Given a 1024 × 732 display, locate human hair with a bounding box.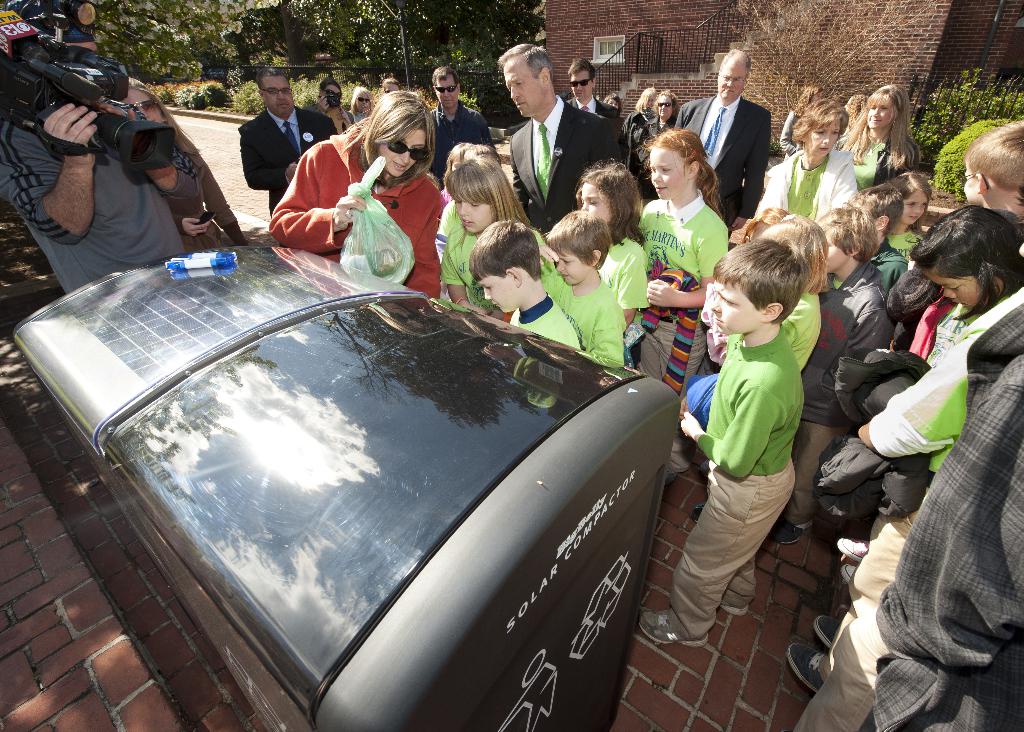
Located: box(905, 176, 930, 208).
